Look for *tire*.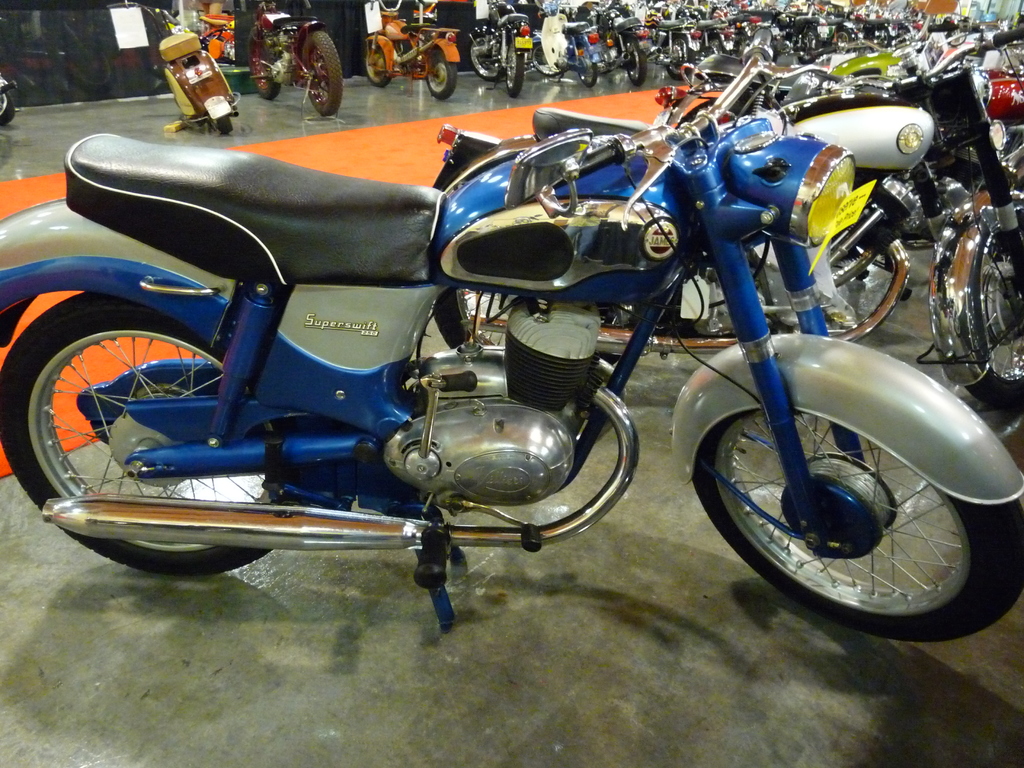
Found: (x1=361, y1=40, x2=396, y2=86).
